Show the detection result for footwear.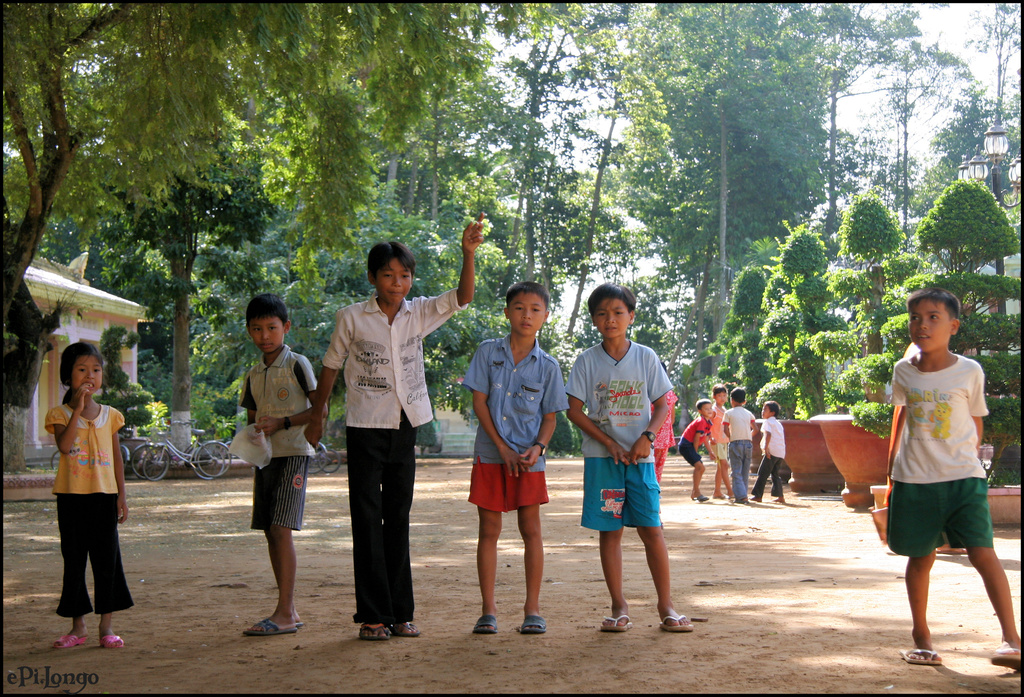
(x1=56, y1=632, x2=85, y2=645).
